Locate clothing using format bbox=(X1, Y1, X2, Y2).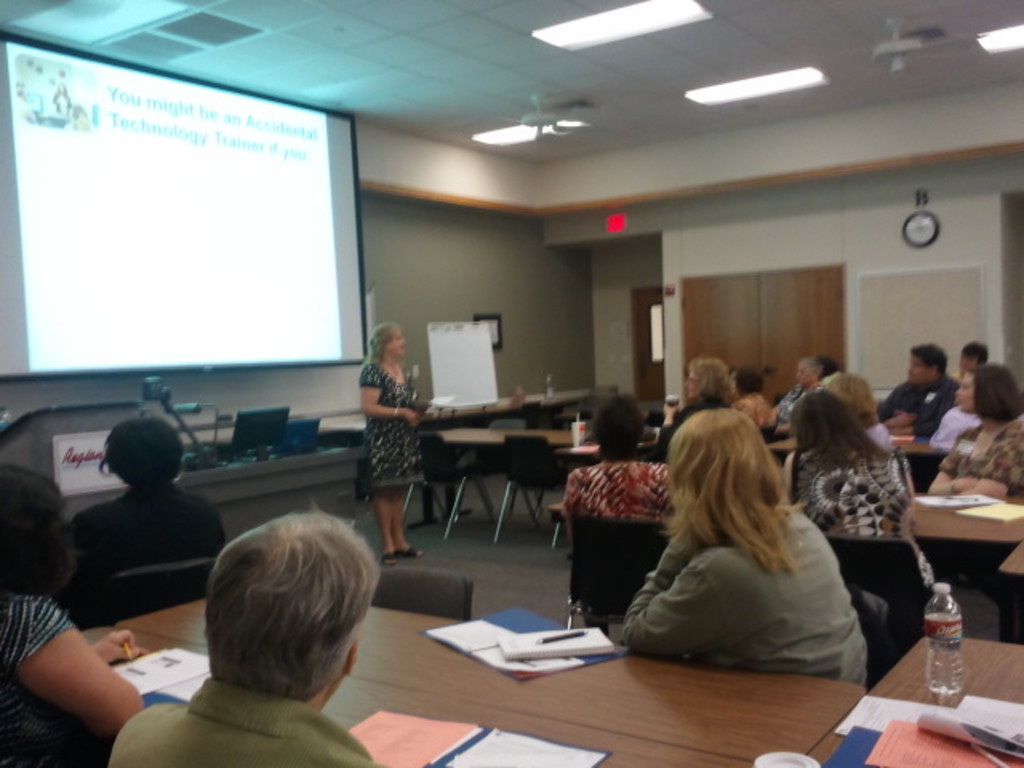
bbox=(98, 677, 387, 766).
